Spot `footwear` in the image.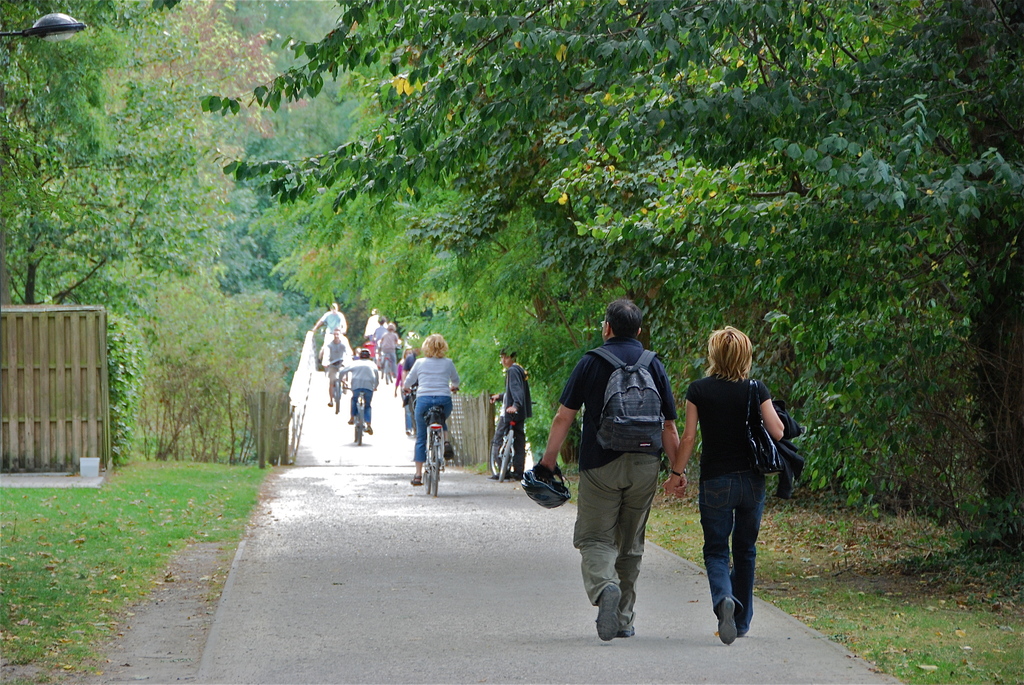
`footwear` found at locate(444, 442, 454, 459).
